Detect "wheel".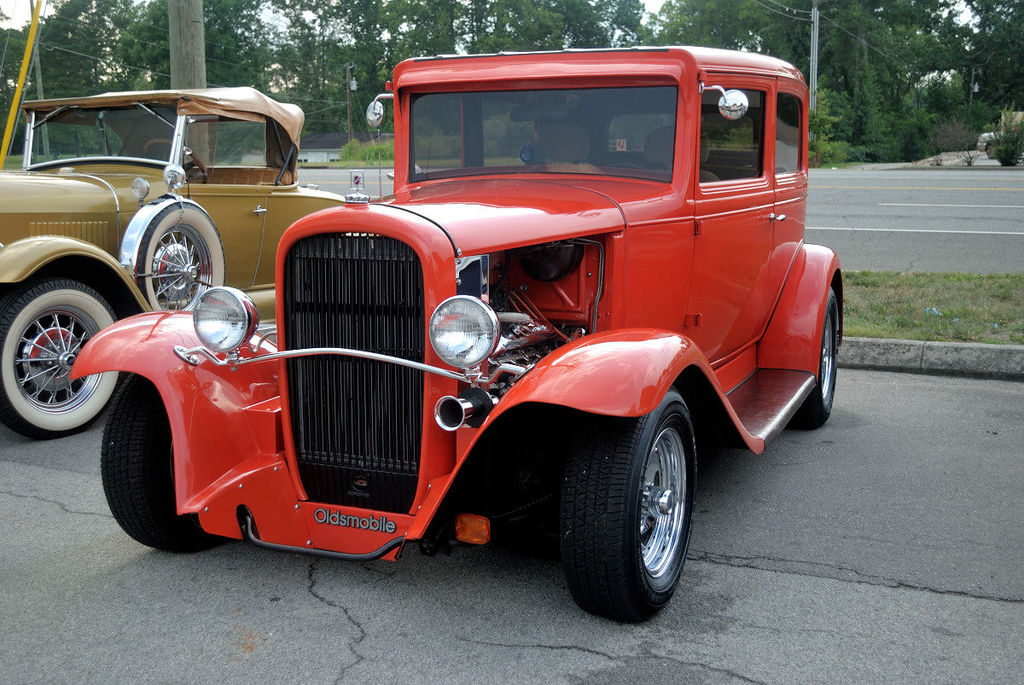
Detected at x1=0 y1=281 x2=123 y2=439.
